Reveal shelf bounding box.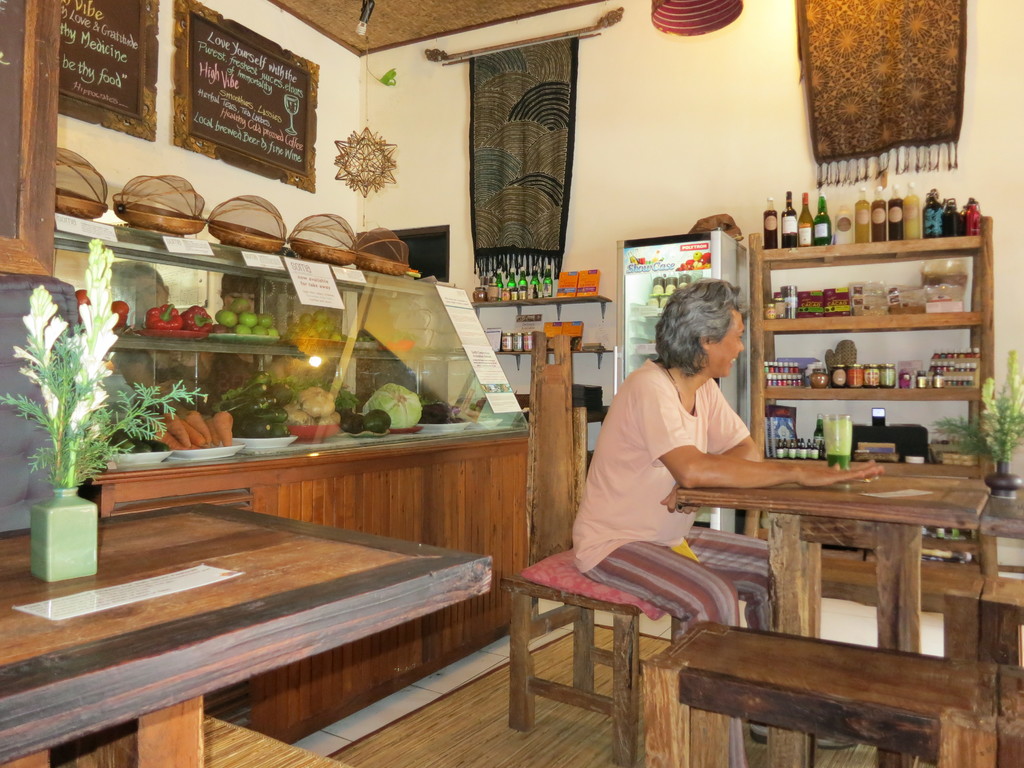
Revealed: {"left": 471, "top": 338, "right": 619, "bottom": 380}.
